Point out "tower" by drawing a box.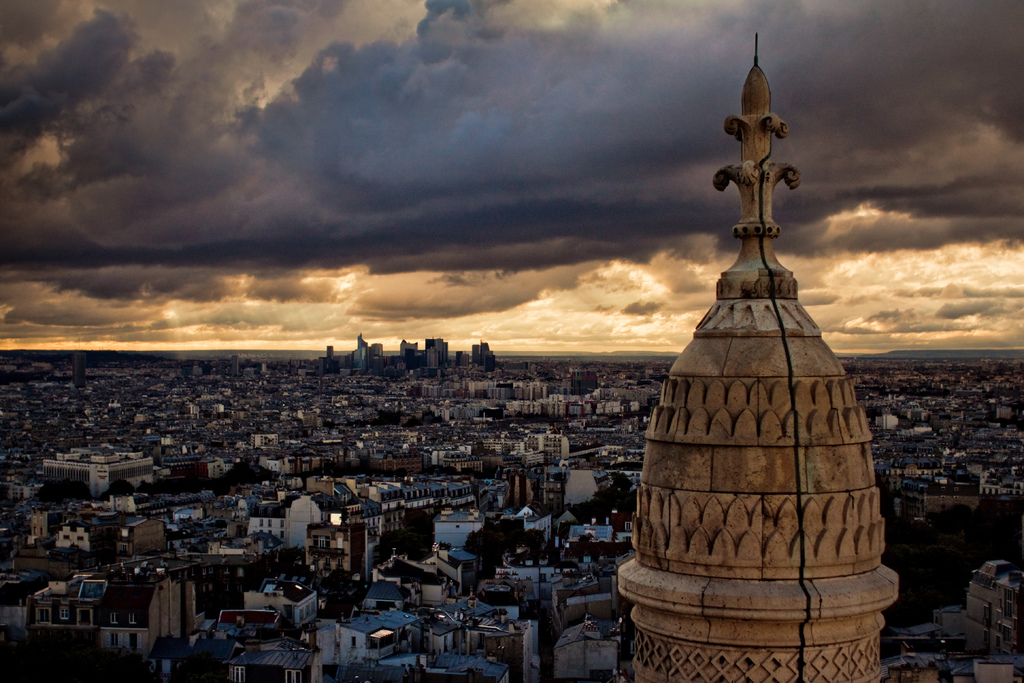
<bbox>403, 342, 428, 375</bbox>.
